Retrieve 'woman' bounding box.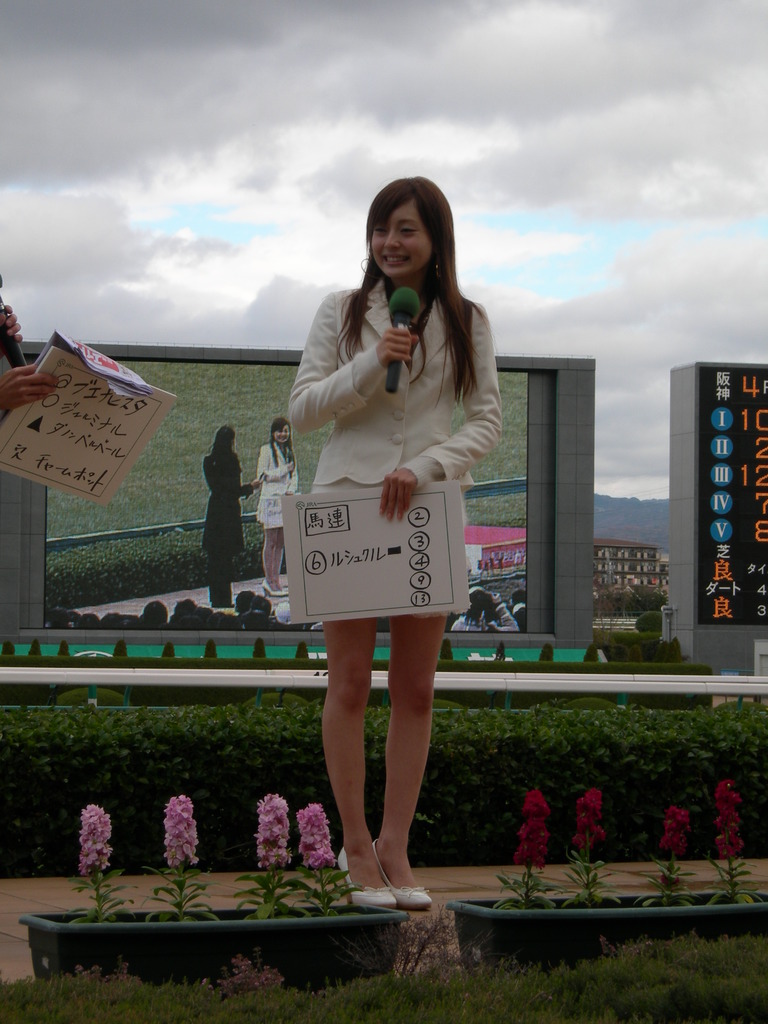
Bounding box: [x1=202, y1=424, x2=261, y2=608].
